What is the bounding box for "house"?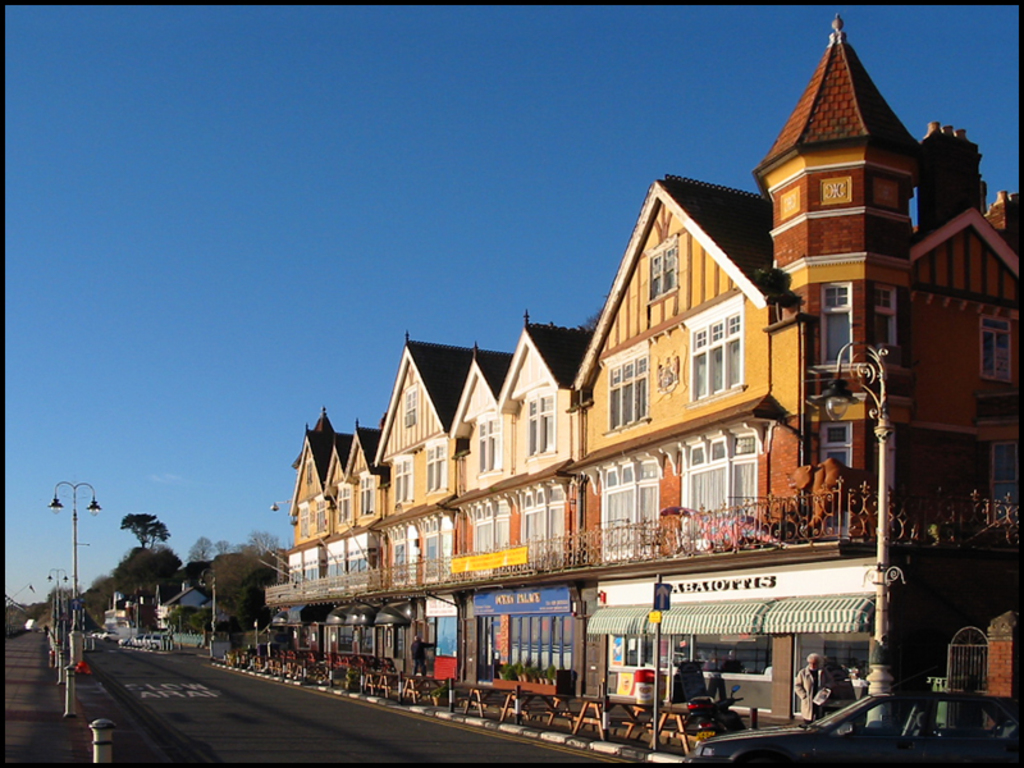
crop(268, 23, 1020, 759).
